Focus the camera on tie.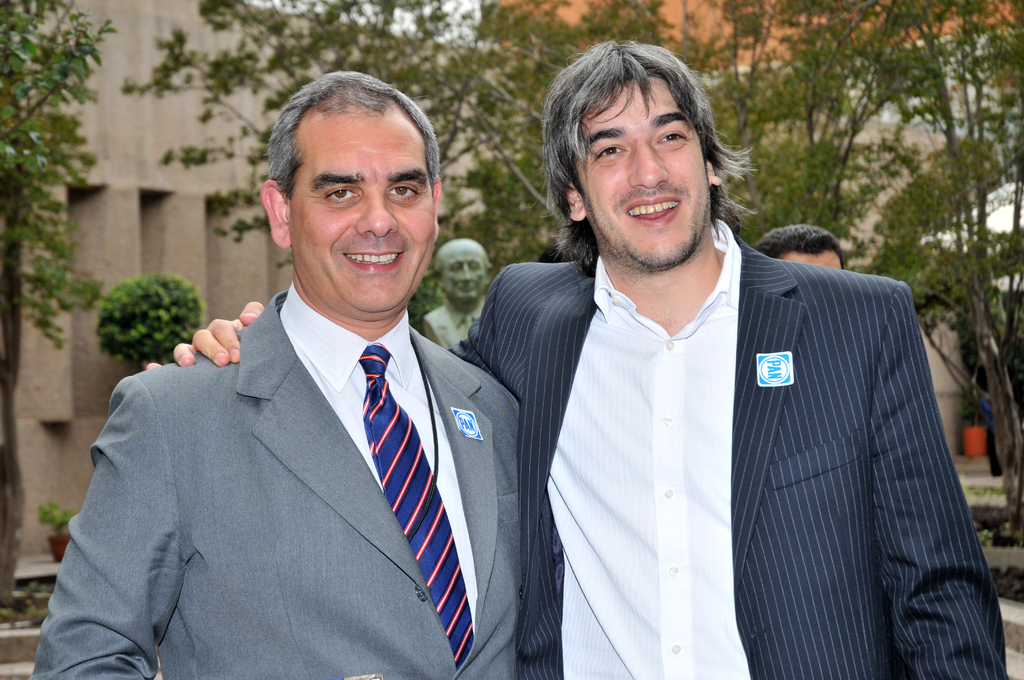
Focus region: rect(356, 344, 476, 670).
